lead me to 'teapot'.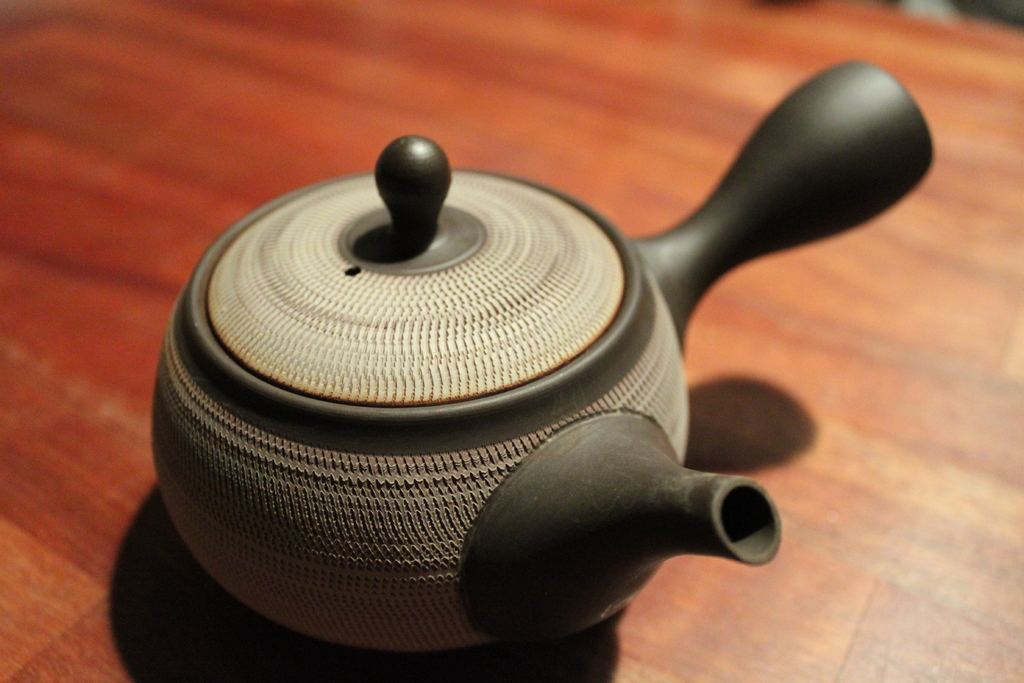
Lead to {"x1": 148, "y1": 60, "x2": 934, "y2": 652}.
